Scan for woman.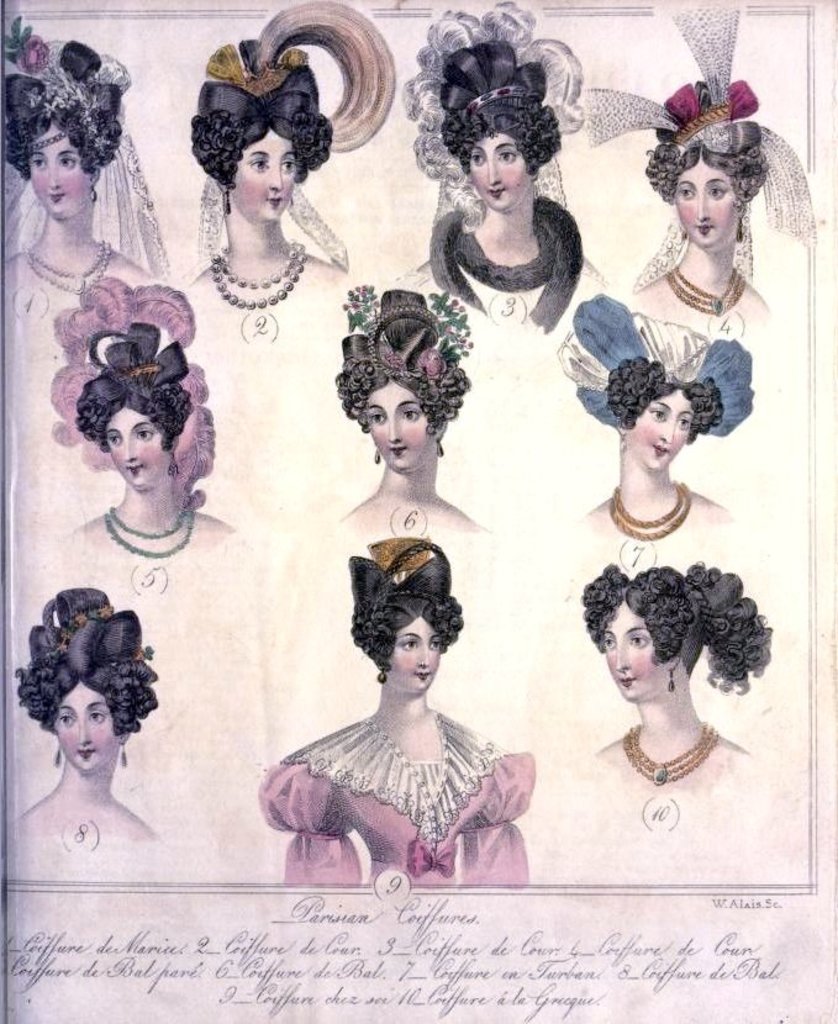
Scan result: bbox=(584, 551, 770, 791).
